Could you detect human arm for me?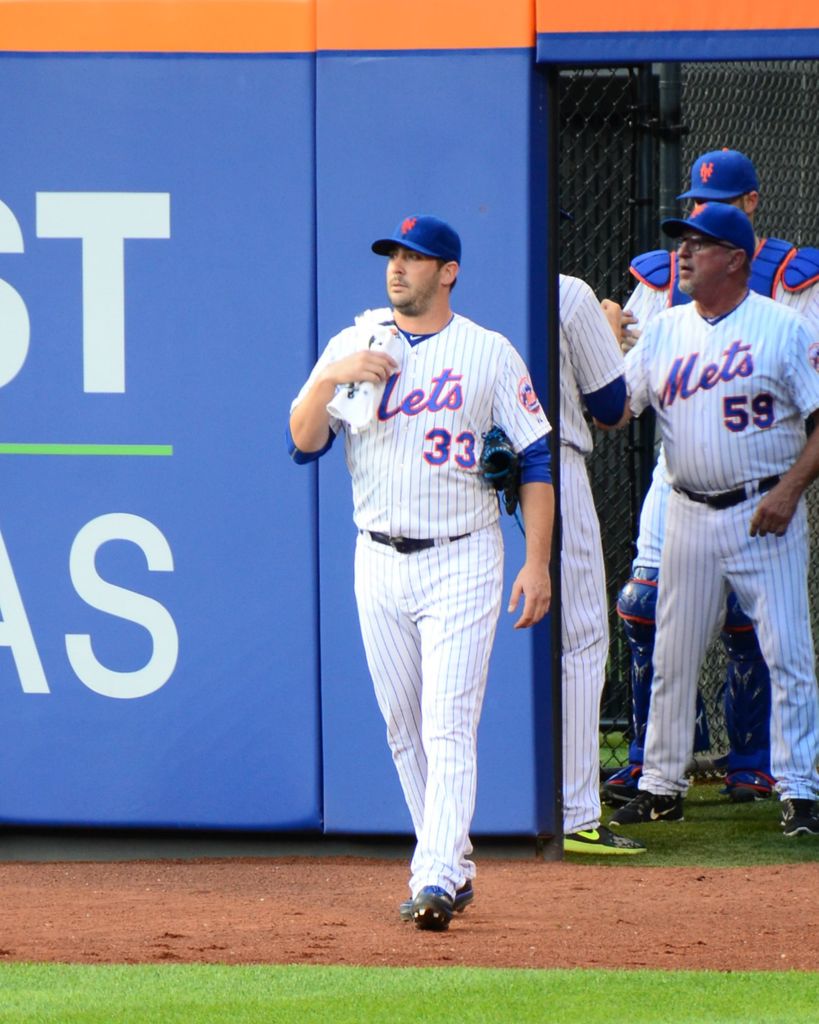
Detection result: left=491, top=344, right=555, bottom=630.
